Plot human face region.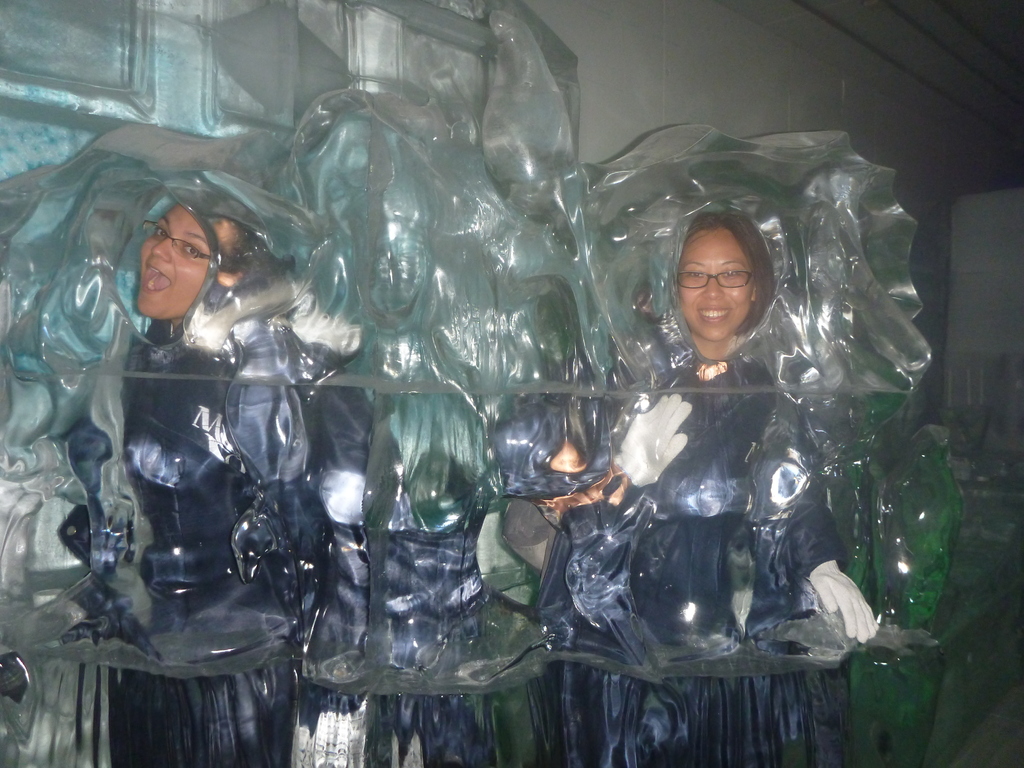
Plotted at detection(679, 224, 753, 339).
